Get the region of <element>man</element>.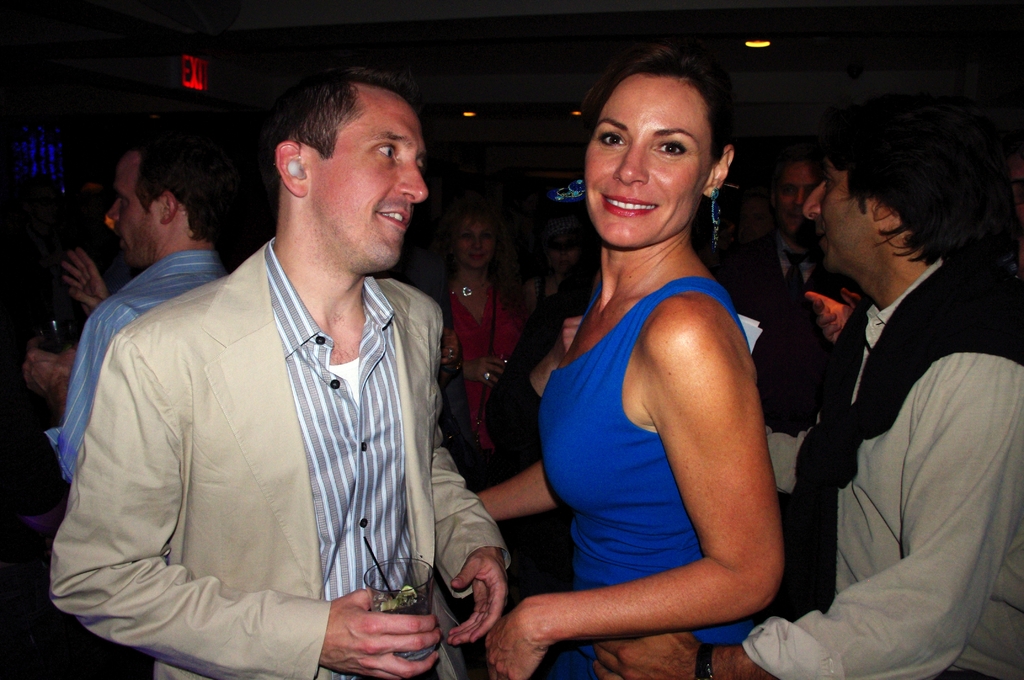
bbox=(17, 124, 241, 679).
